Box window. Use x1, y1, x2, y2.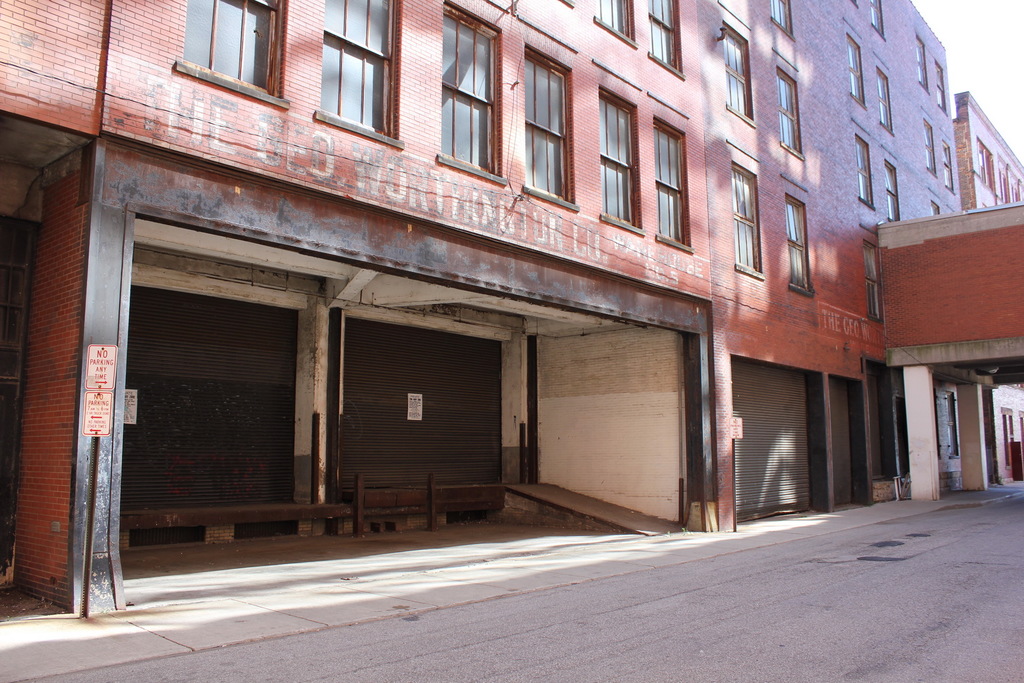
931, 199, 941, 213.
